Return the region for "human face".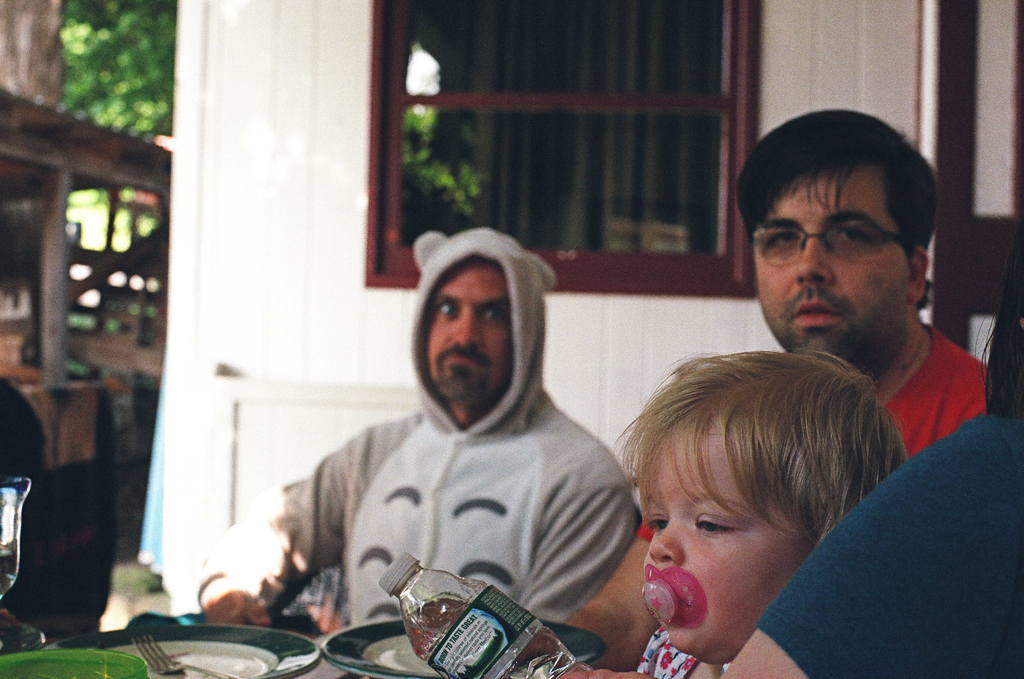
BBox(640, 410, 819, 658).
